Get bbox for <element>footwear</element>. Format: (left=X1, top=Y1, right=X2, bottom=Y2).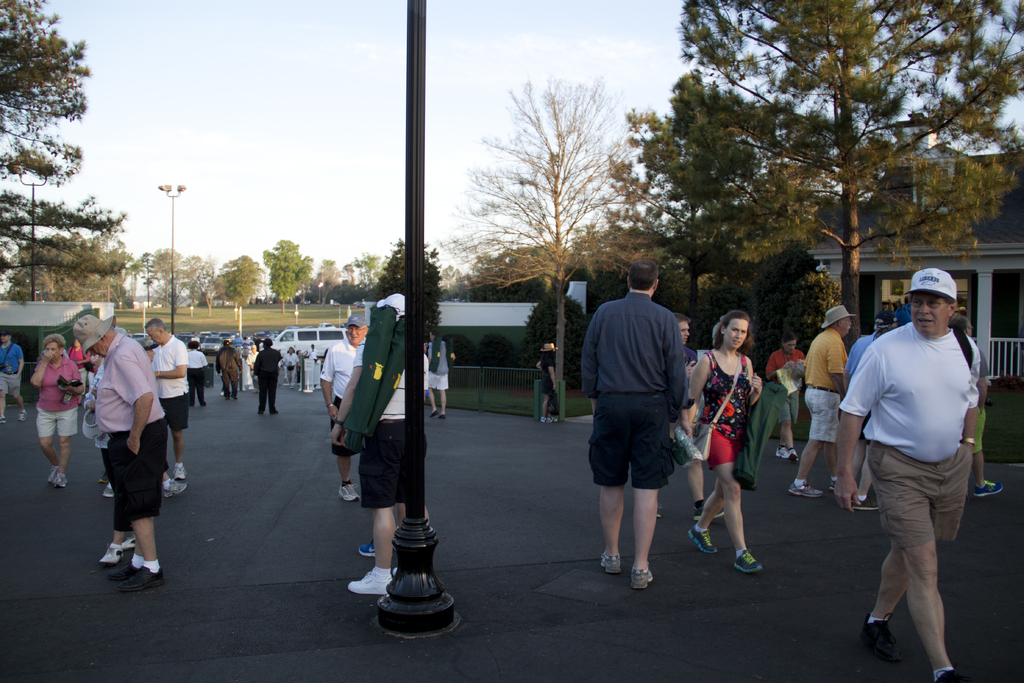
(left=161, top=478, right=189, bottom=499).
